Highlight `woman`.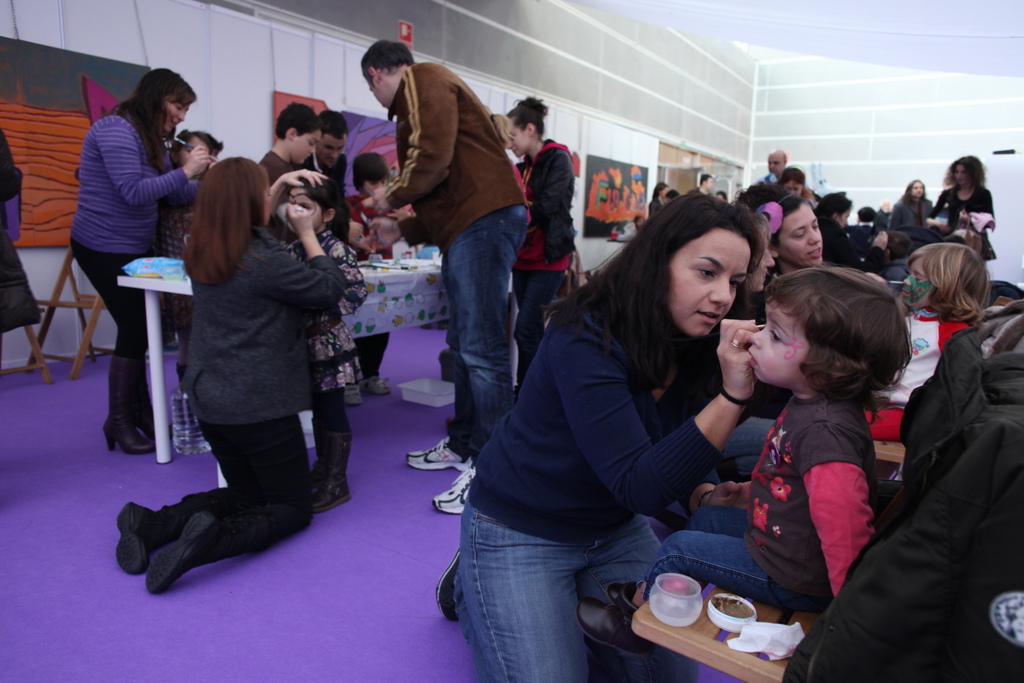
Highlighted region: bbox=[770, 195, 830, 281].
